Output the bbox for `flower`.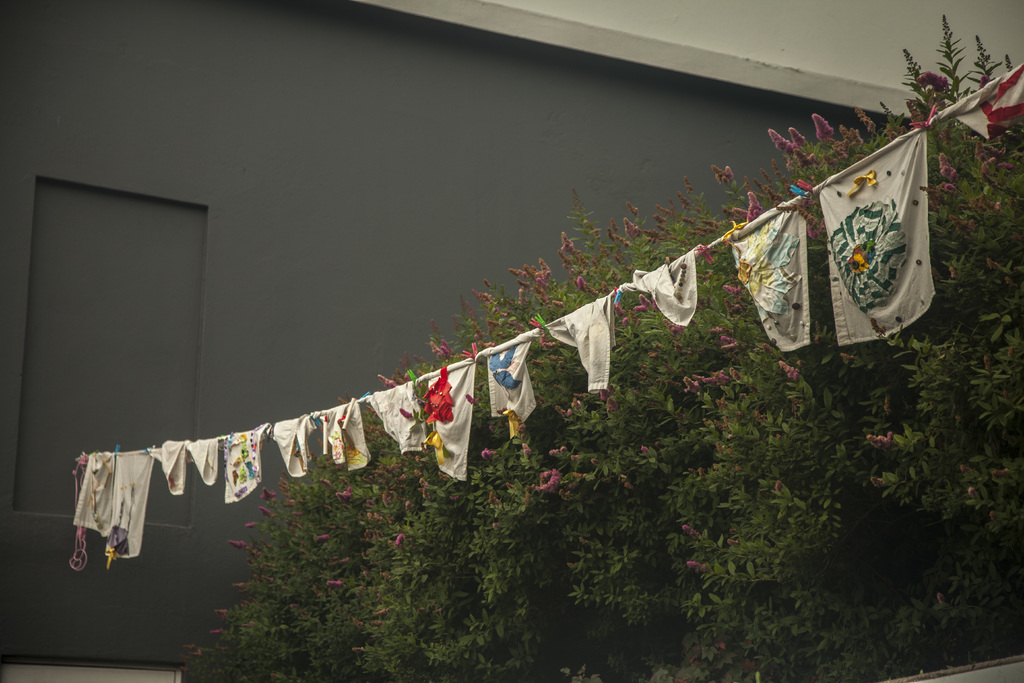
(x1=1004, y1=160, x2=1013, y2=174).
